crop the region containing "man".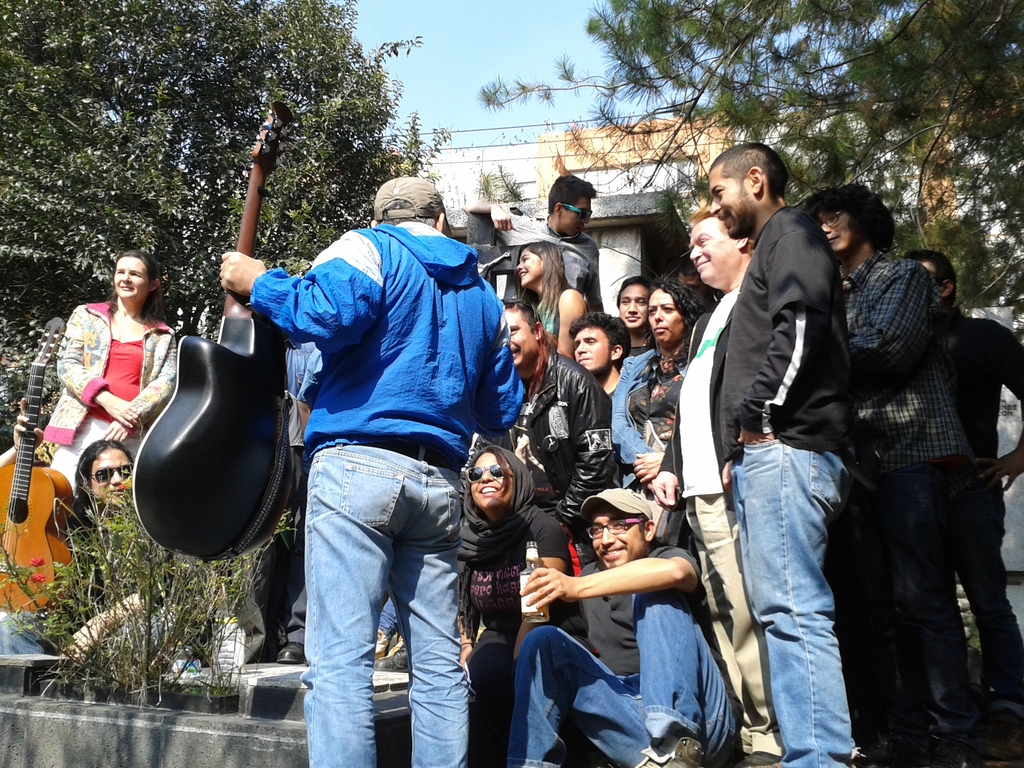
Crop region: 609 276 659 365.
